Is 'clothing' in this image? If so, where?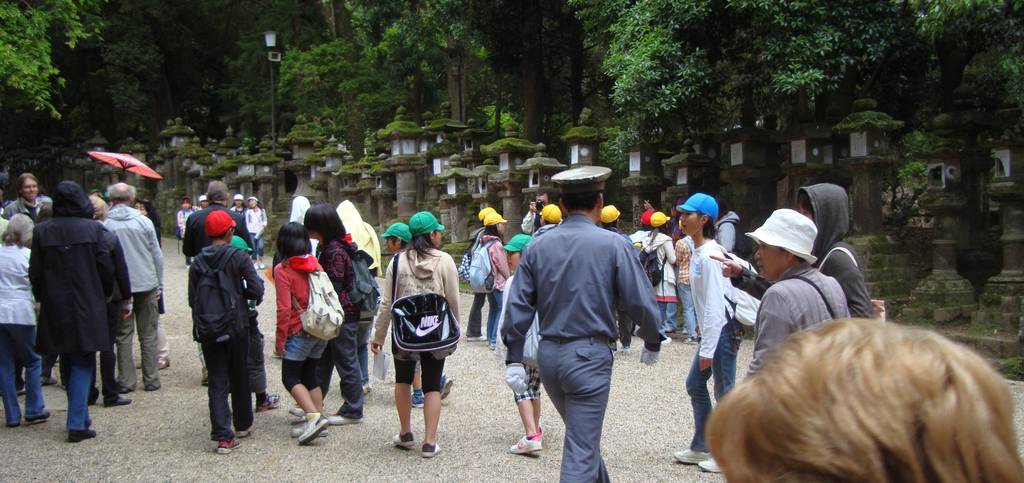
Yes, at 467,229,486,335.
